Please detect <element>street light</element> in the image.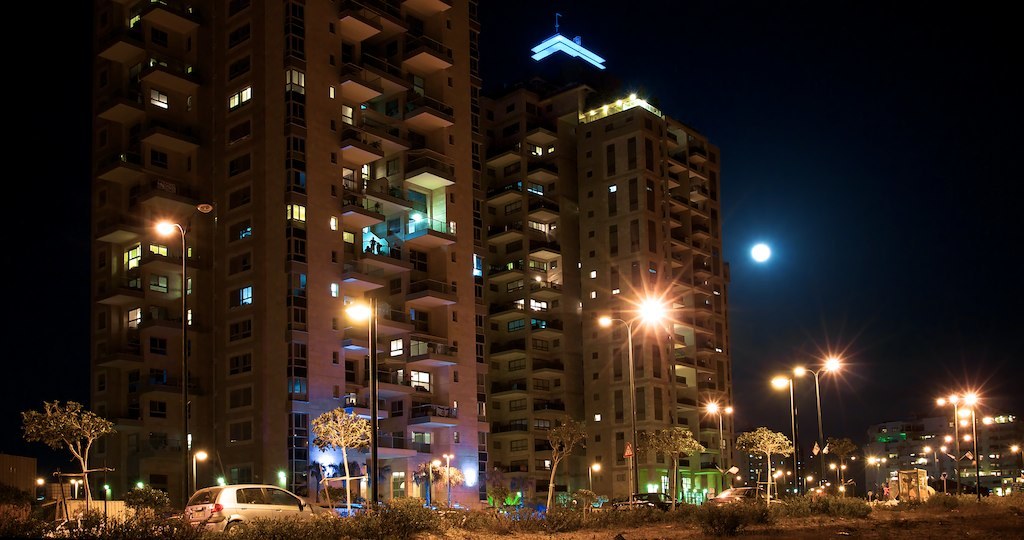
detection(702, 400, 732, 473).
